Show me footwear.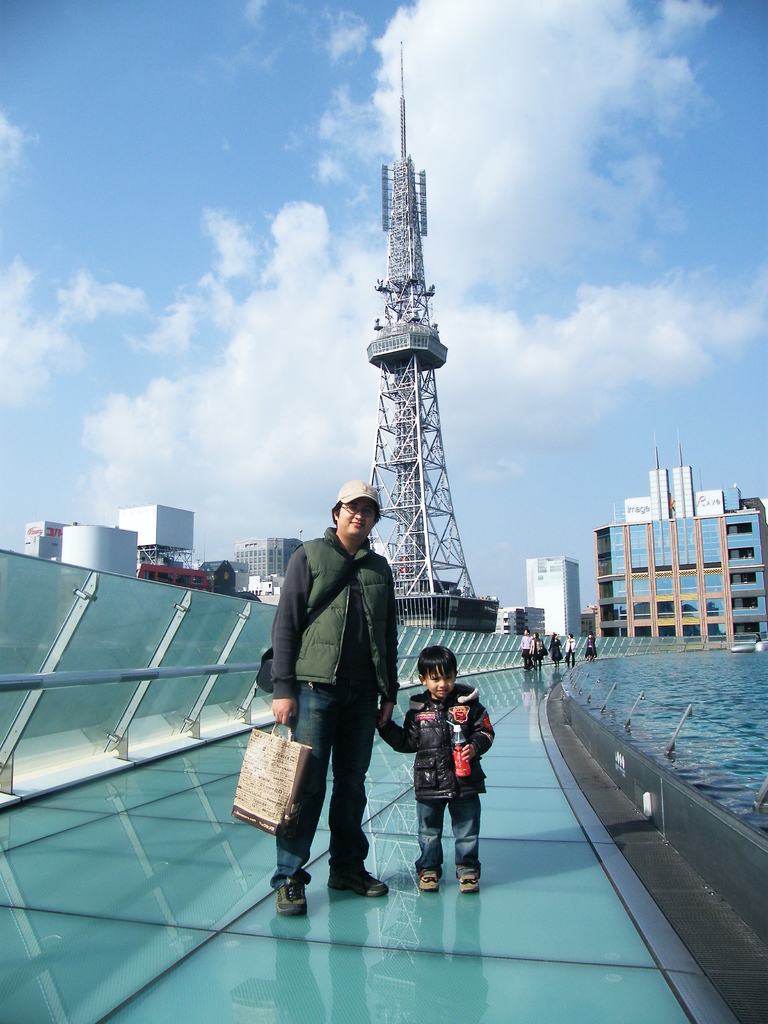
footwear is here: detection(325, 858, 383, 893).
